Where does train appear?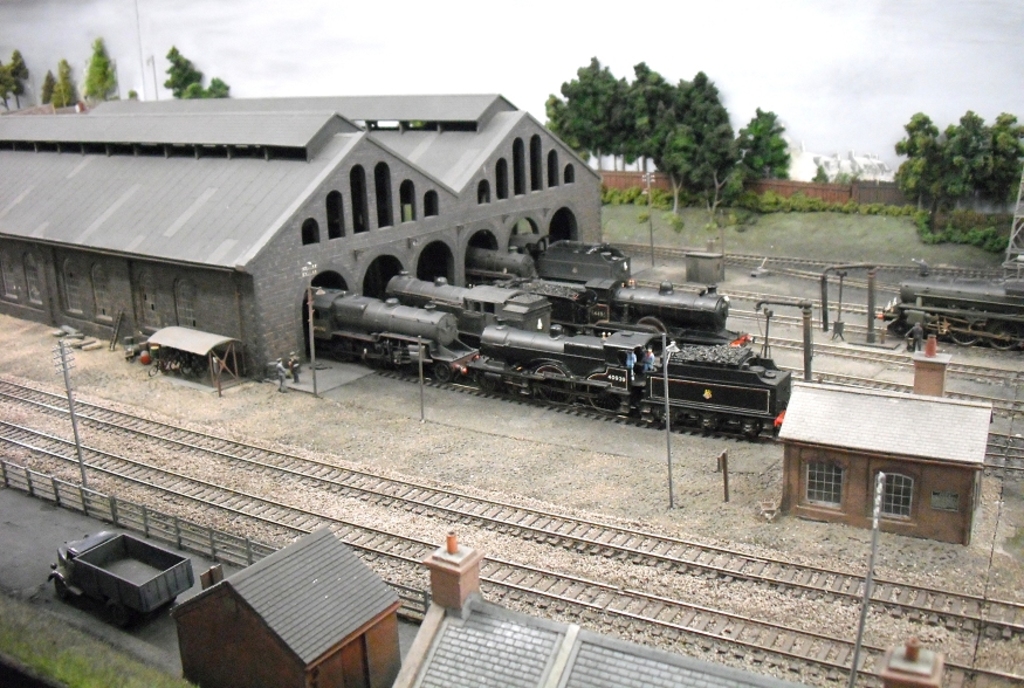
Appears at 499:278:758:338.
